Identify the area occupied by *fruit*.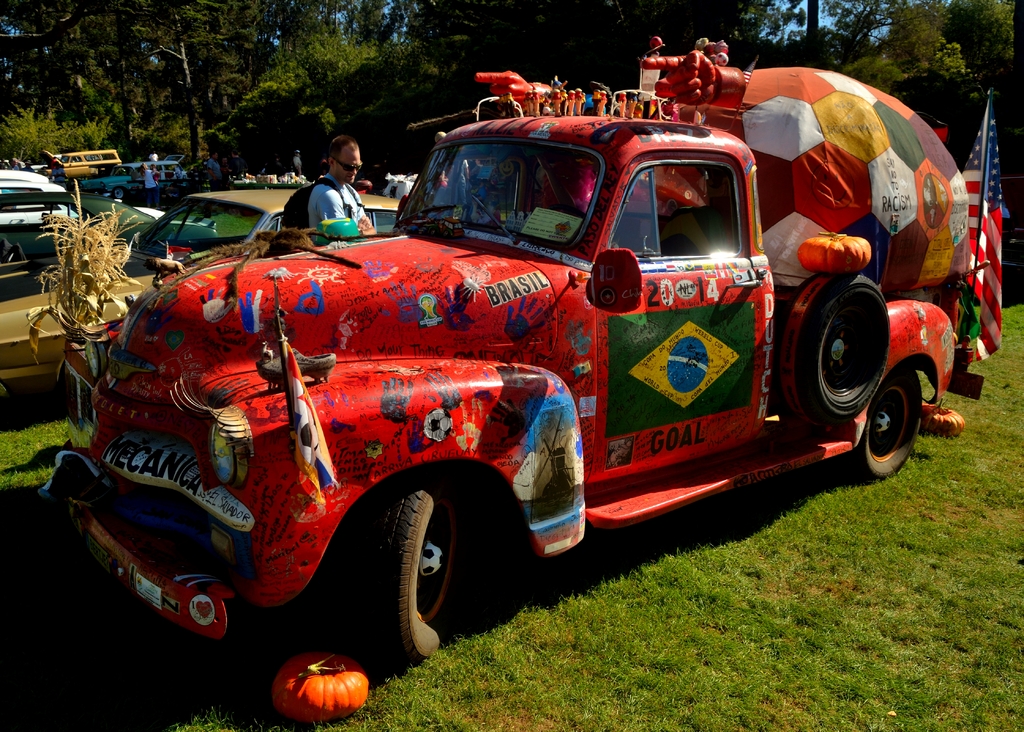
Area: locate(799, 232, 872, 275).
